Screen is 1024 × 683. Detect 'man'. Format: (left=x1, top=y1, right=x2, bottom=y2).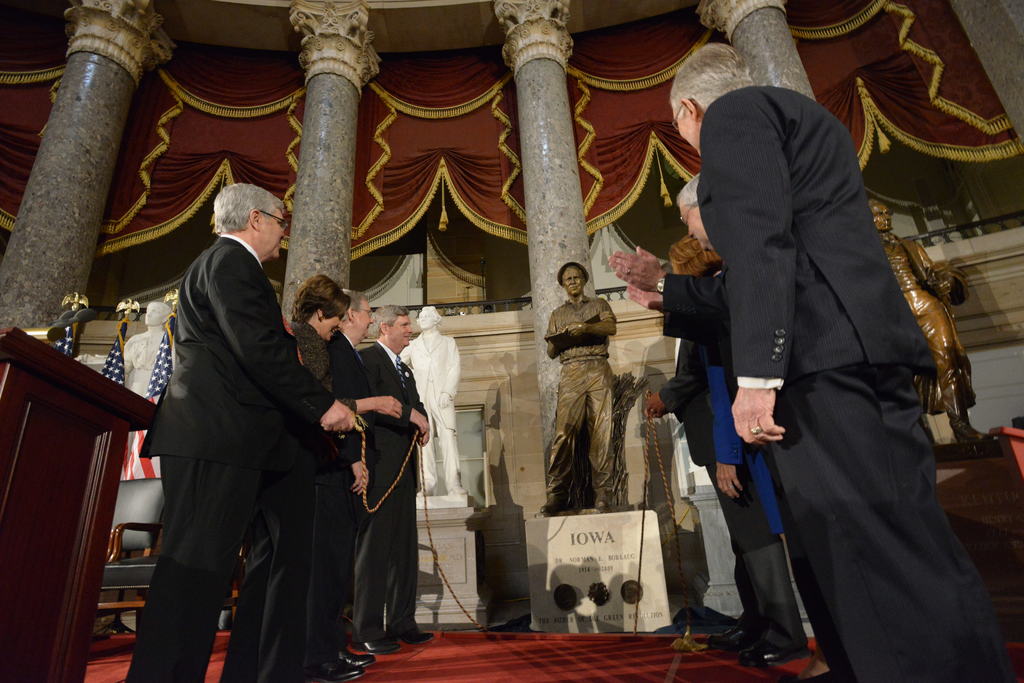
(left=122, top=298, right=169, bottom=394).
